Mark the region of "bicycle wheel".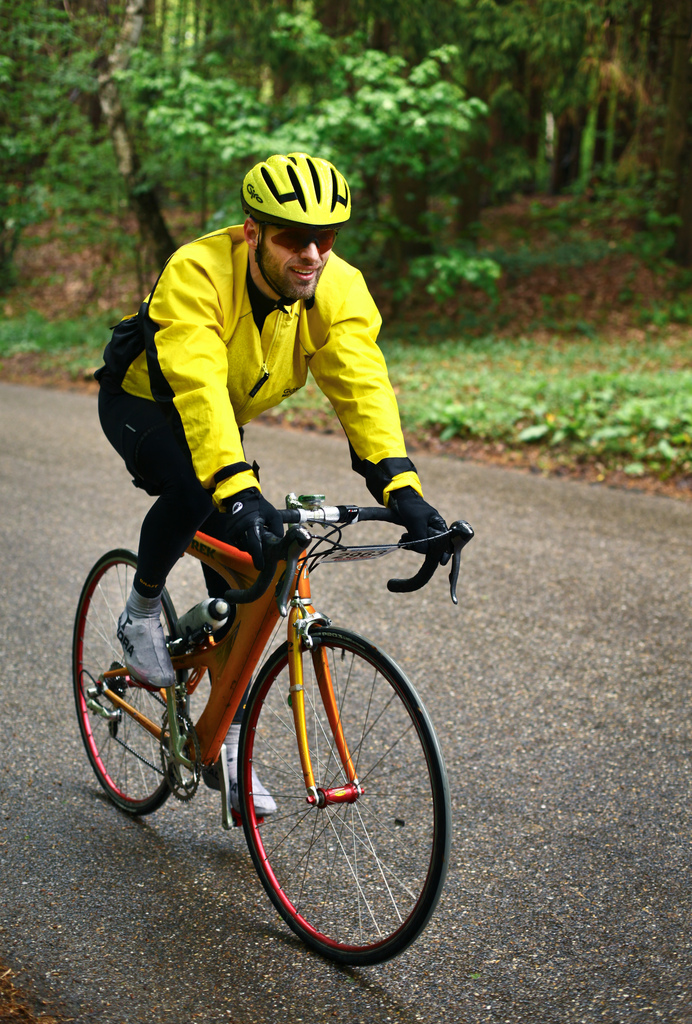
Region: box=[73, 543, 176, 815].
